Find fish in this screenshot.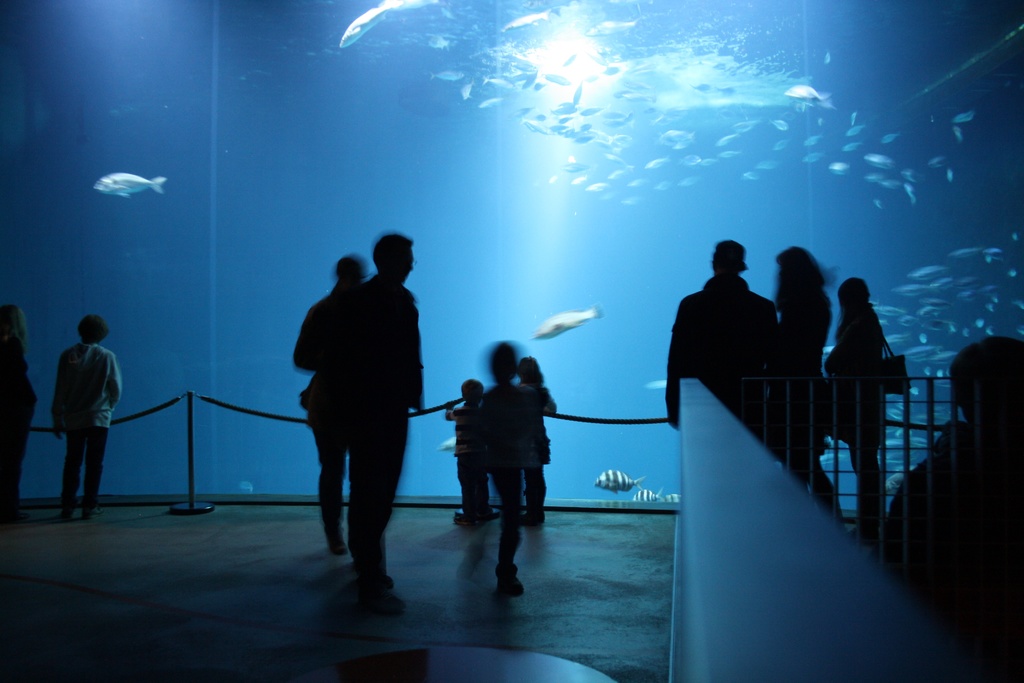
The bounding box for fish is BBox(481, 94, 502, 107).
